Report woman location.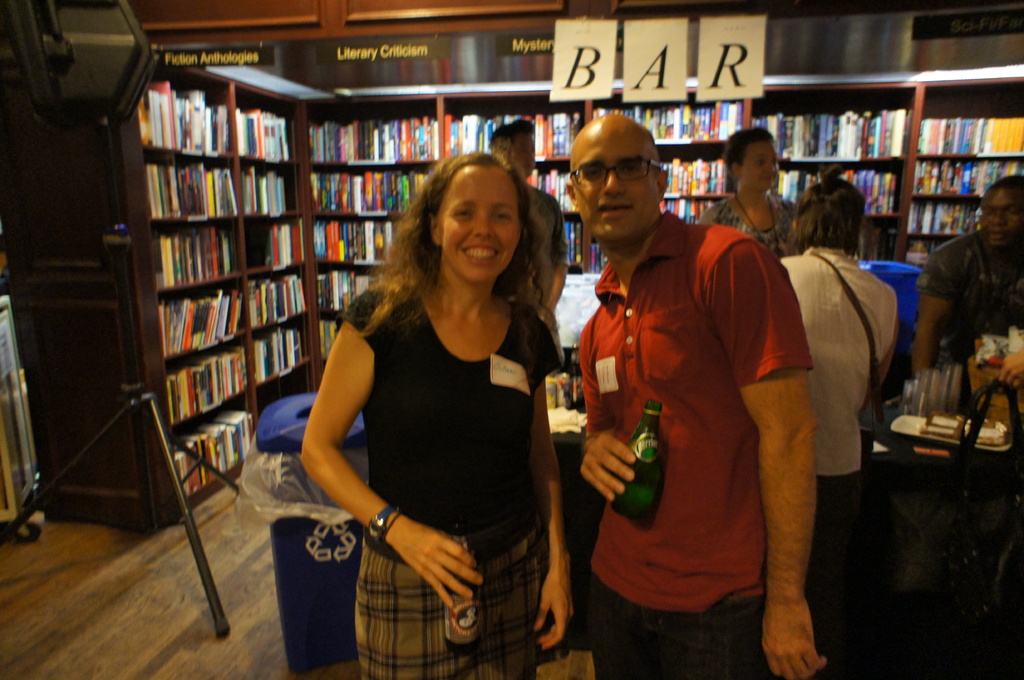
Report: left=700, top=126, right=800, bottom=259.
